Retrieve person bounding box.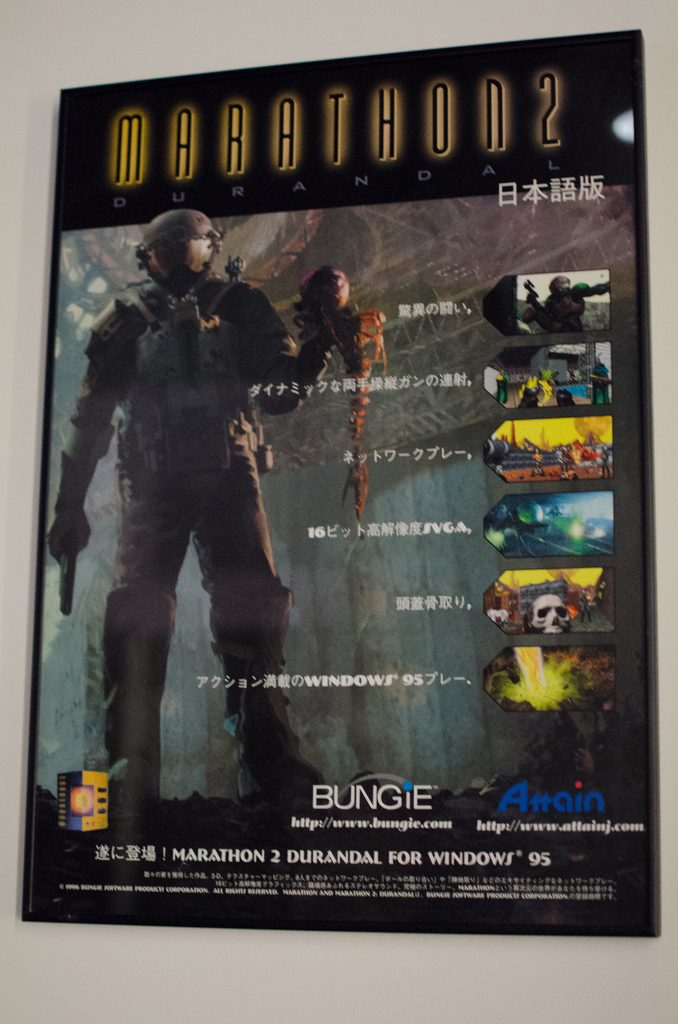
Bounding box: bbox=[580, 589, 592, 623].
